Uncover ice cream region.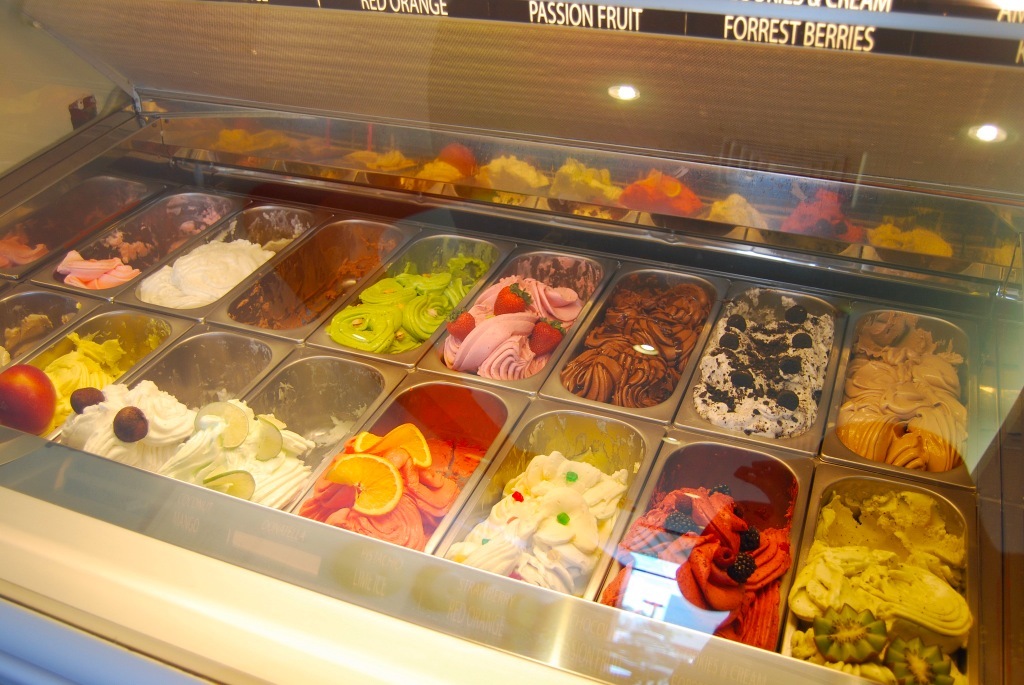
Uncovered: 775, 491, 972, 684.
